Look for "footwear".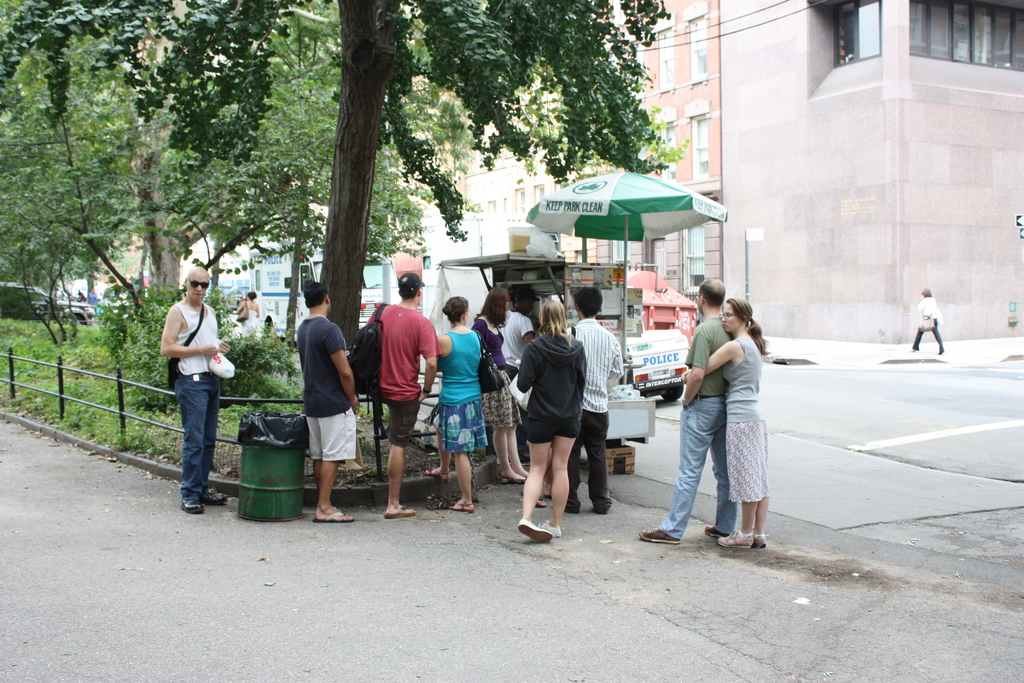
Found: {"x1": 570, "y1": 496, "x2": 586, "y2": 514}.
